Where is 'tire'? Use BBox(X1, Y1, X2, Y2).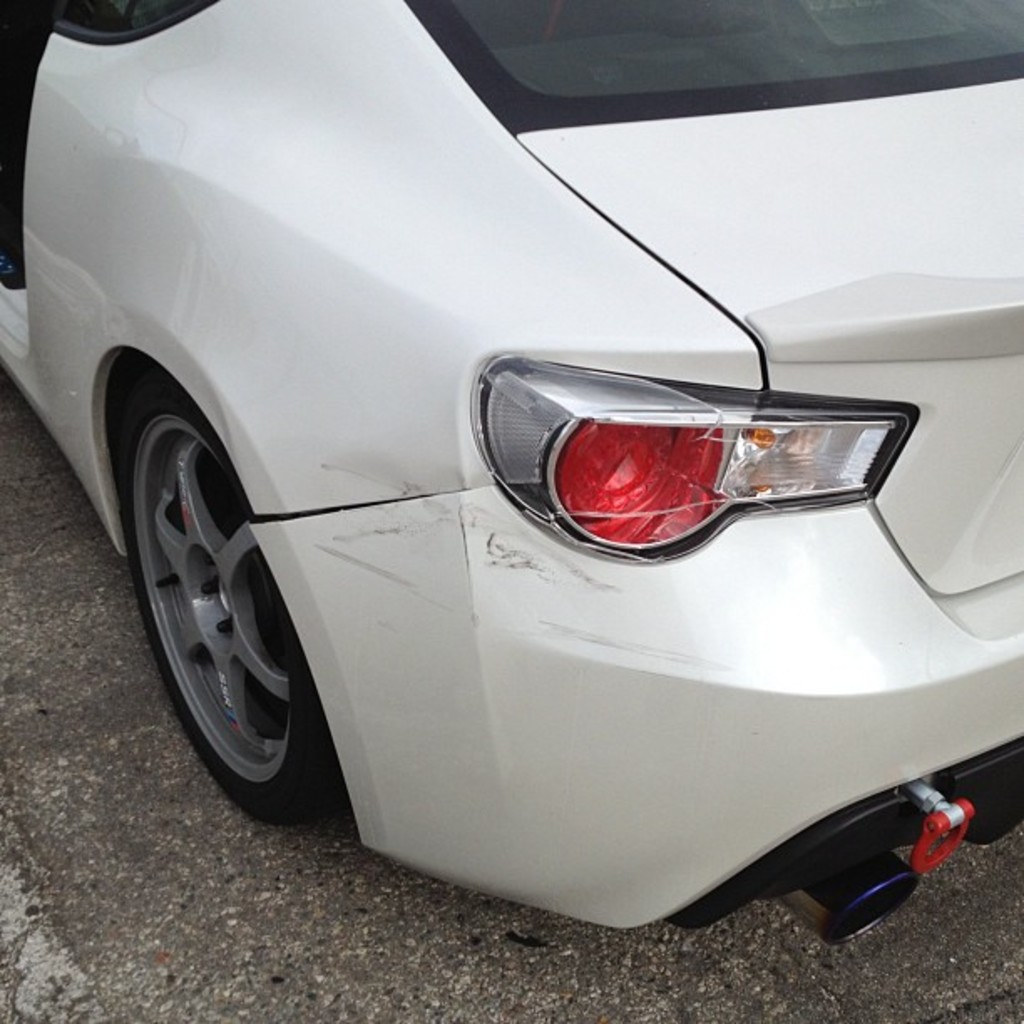
BBox(132, 383, 316, 823).
